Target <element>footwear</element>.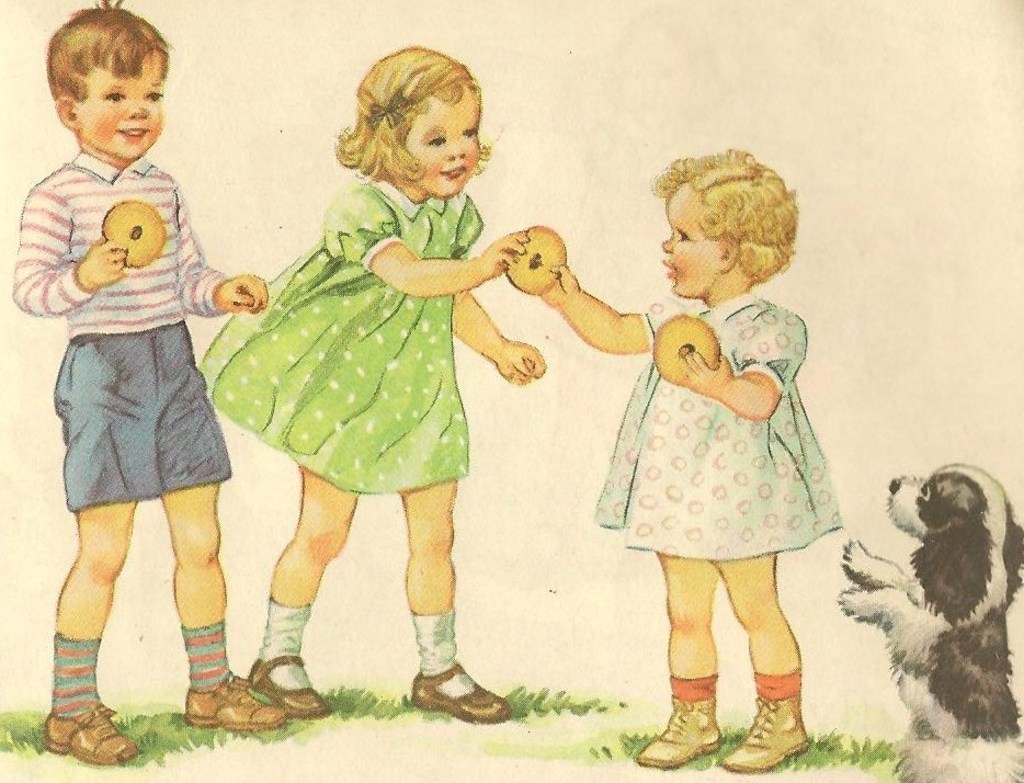
Target region: select_region(44, 707, 138, 763).
